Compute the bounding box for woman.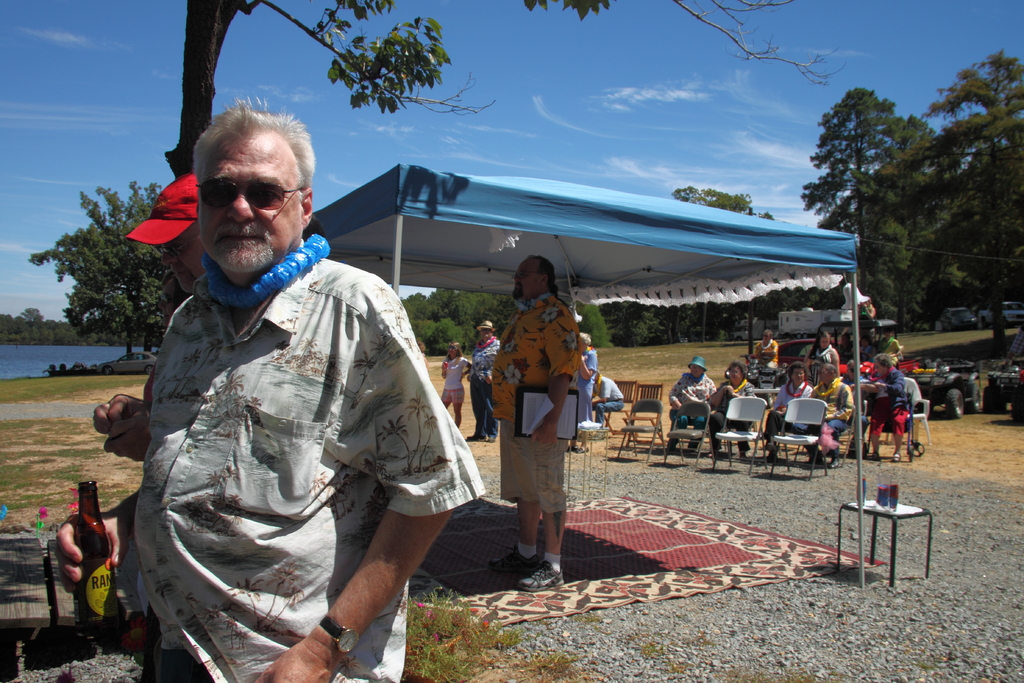
x1=438 y1=341 x2=474 y2=429.
